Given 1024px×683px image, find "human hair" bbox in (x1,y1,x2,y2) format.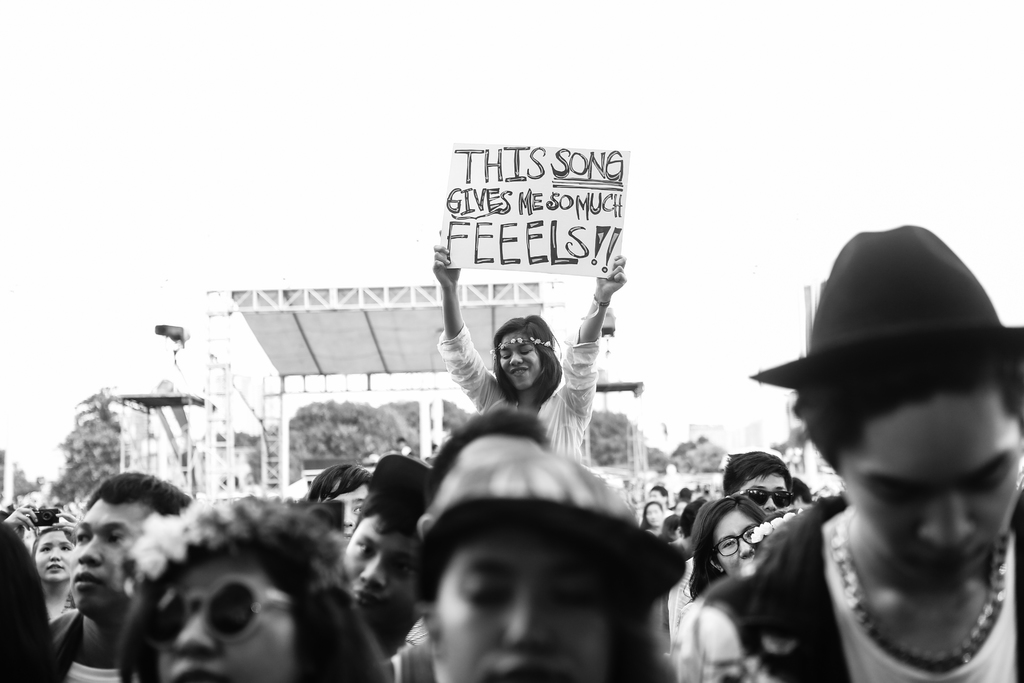
(786,336,1023,436).
